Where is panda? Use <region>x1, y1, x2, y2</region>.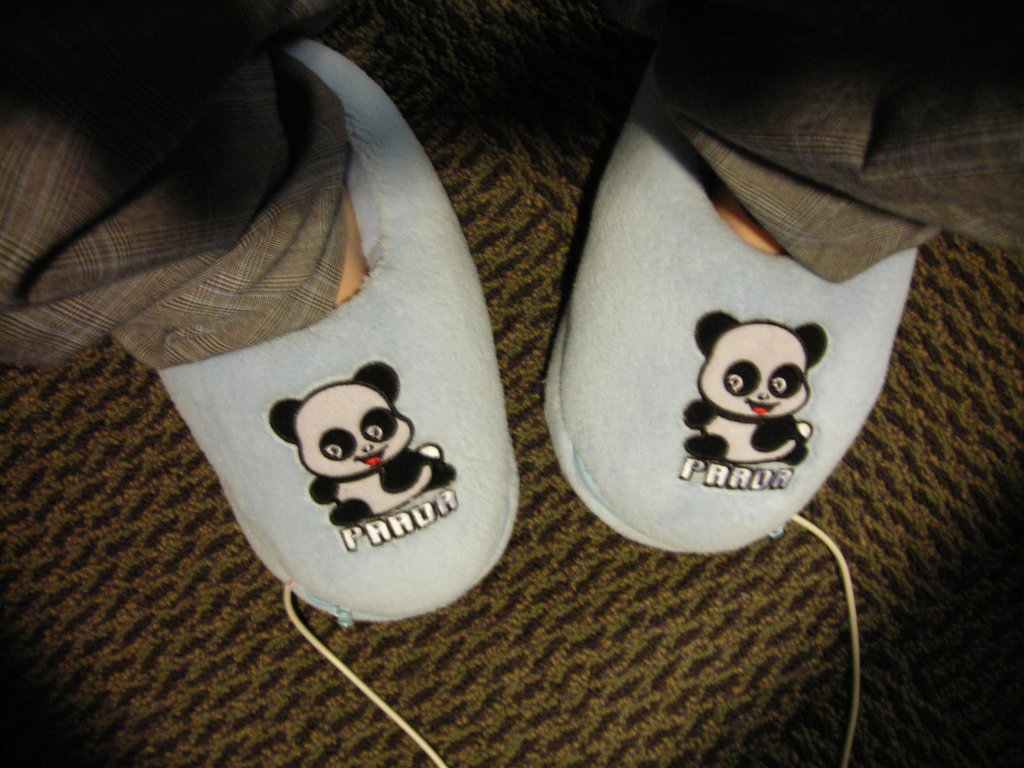
<region>263, 362, 456, 527</region>.
